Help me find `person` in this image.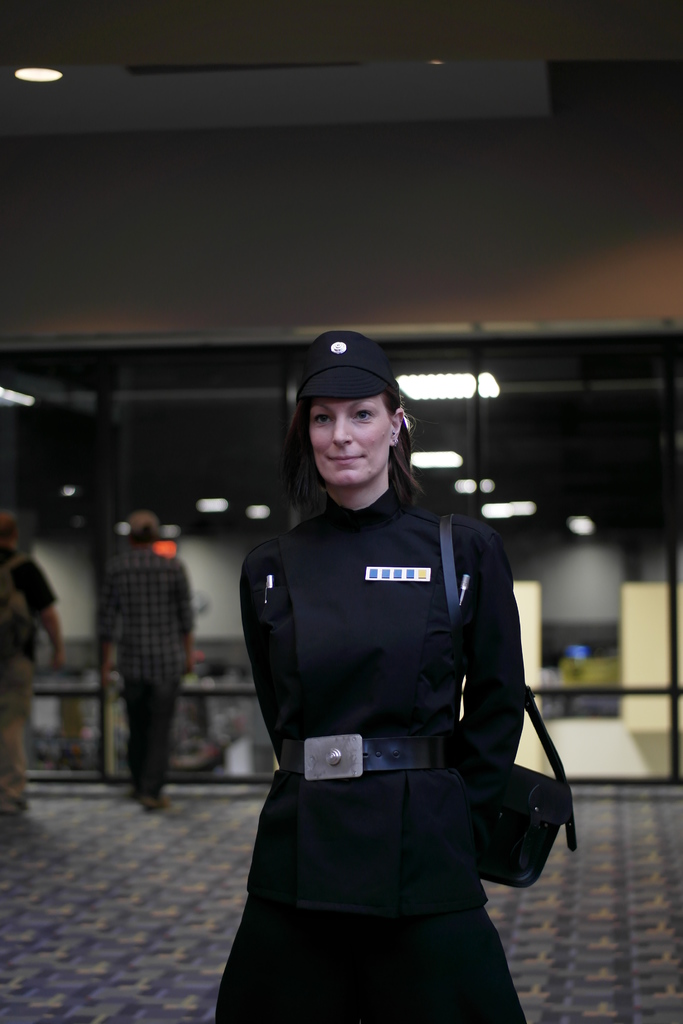
Found it: crop(217, 330, 528, 1023).
